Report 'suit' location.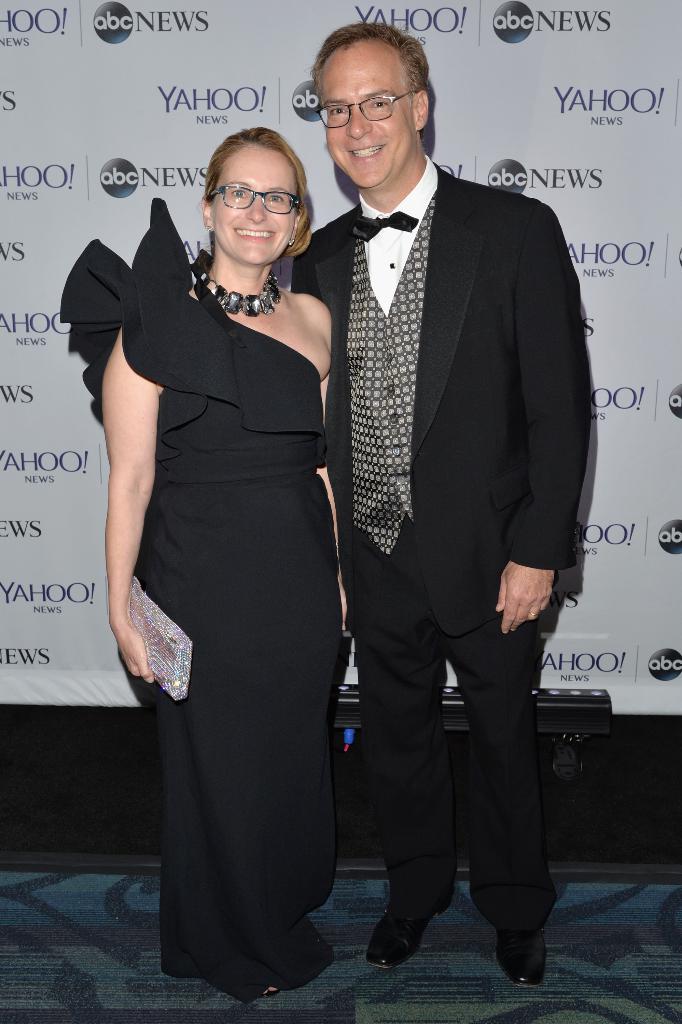
Report: BBox(313, 39, 596, 987).
